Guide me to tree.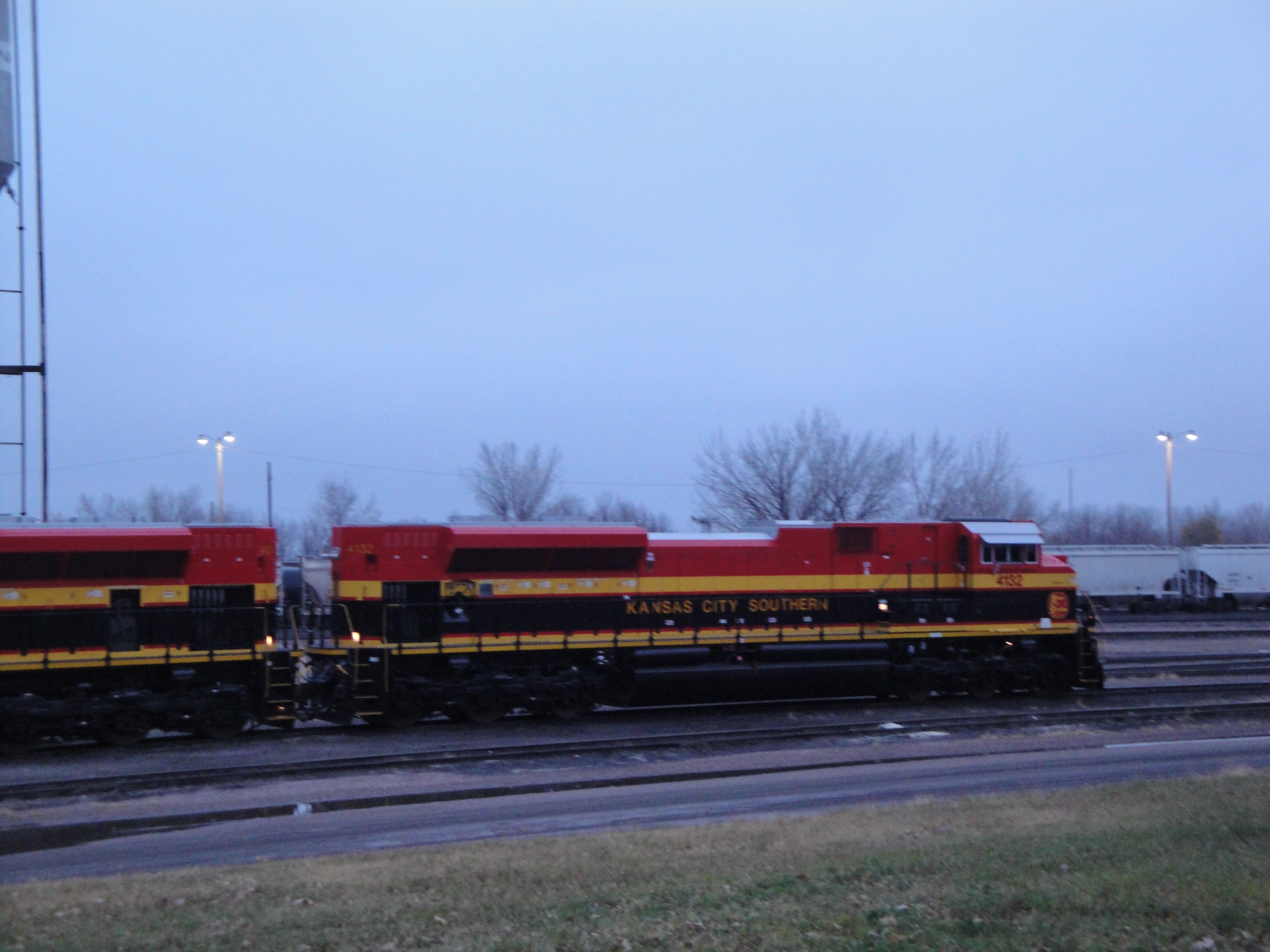
Guidance: box(142, 140, 181, 169).
